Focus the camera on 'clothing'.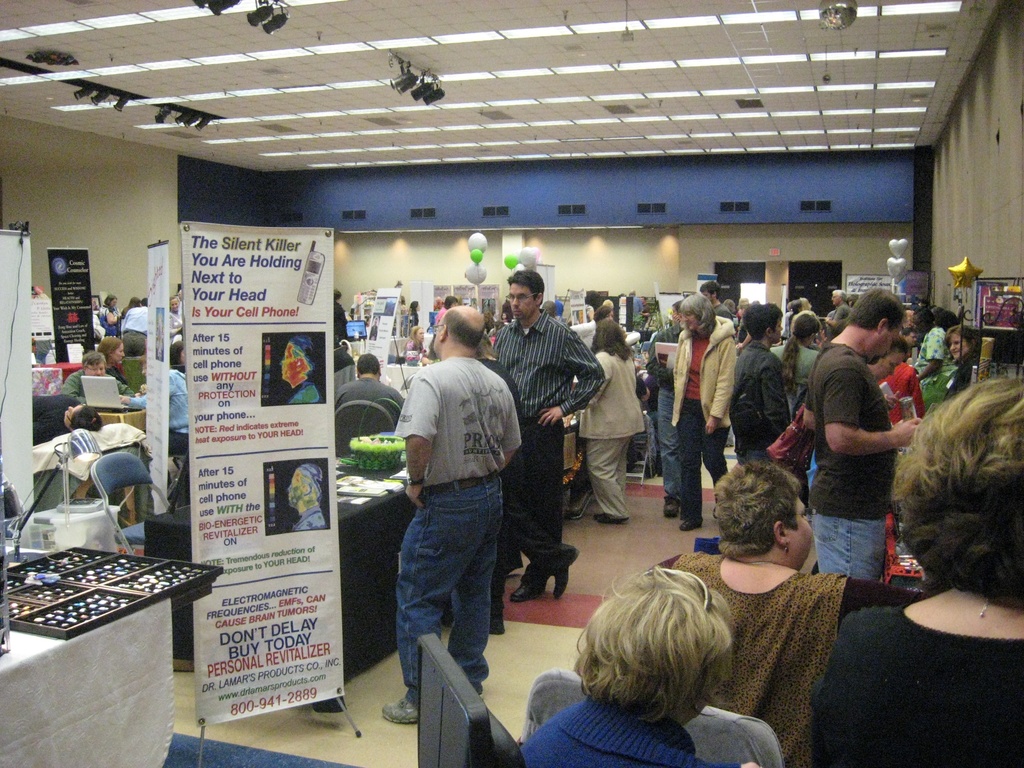
Focus region: box(291, 379, 319, 410).
